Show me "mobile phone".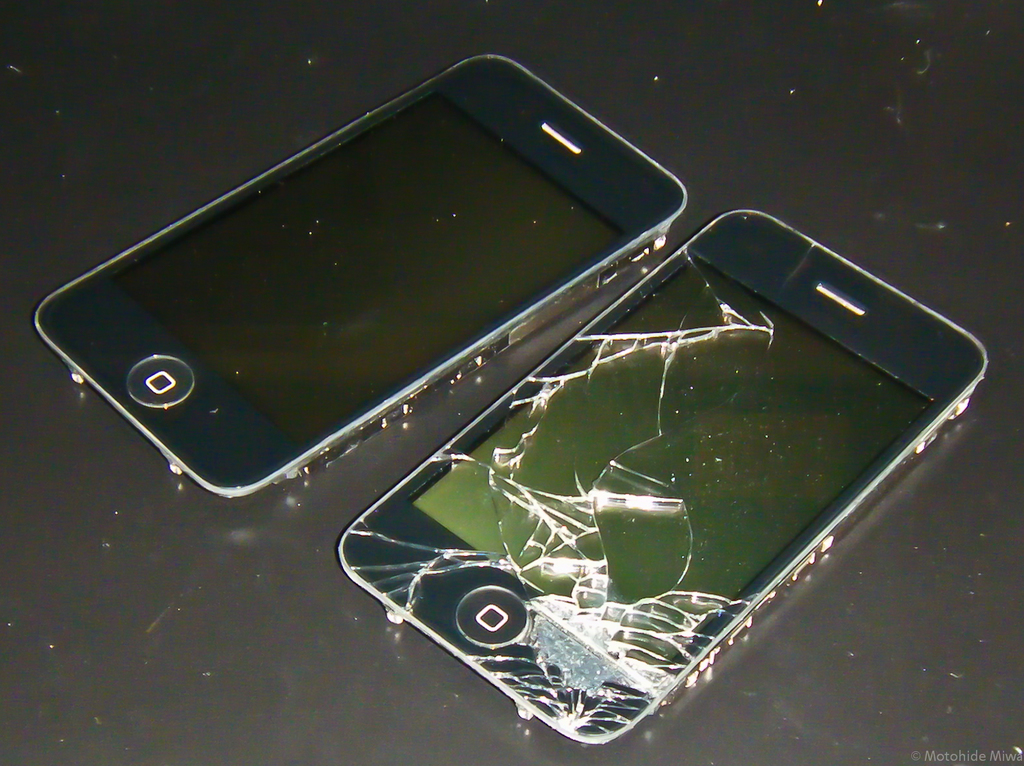
"mobile phone" is here: [x1=122, y1=48, x2=625, y2=525].
